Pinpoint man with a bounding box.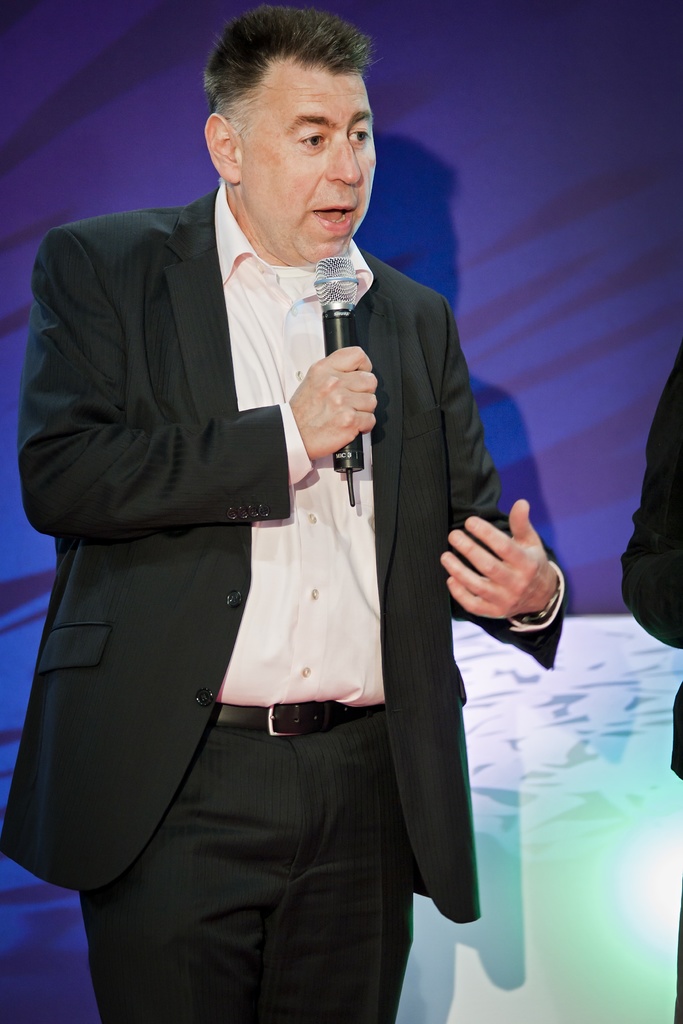
[left=26, top=25, right=519, bottom=1009].
